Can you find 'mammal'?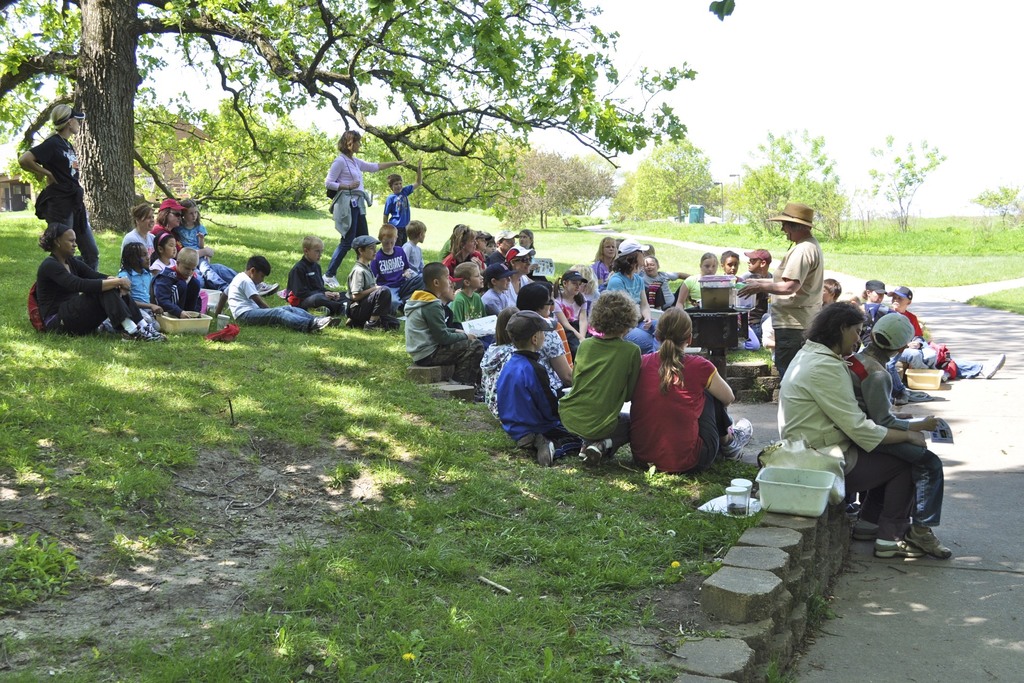
Yes, bounding box: x1=286 y1=231 x2=344 y2=313.
